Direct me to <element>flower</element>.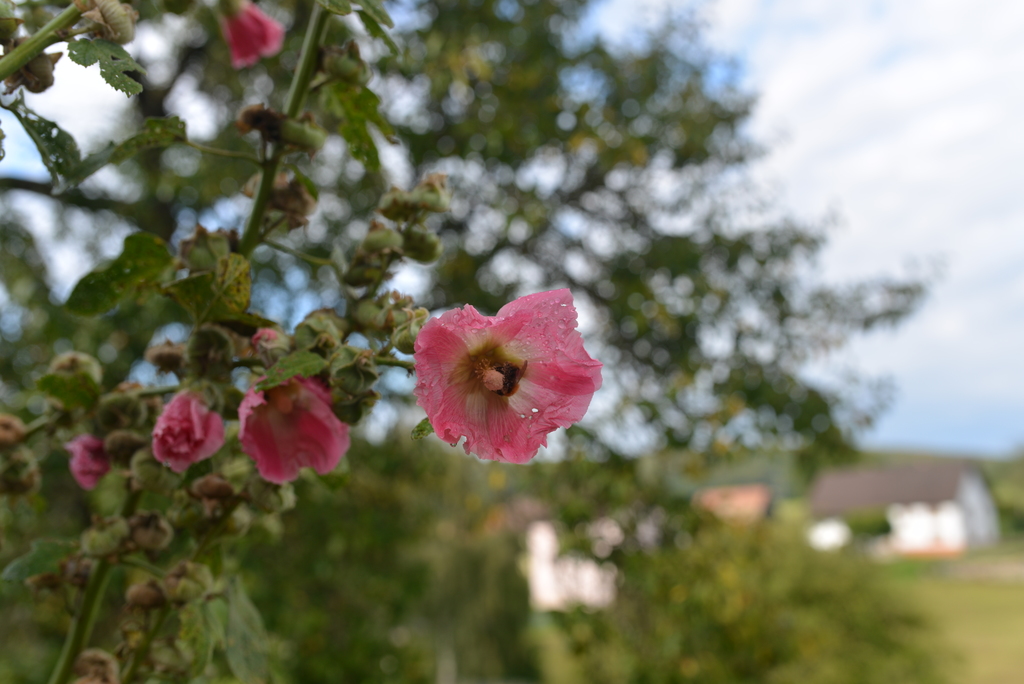
Direction: 68, 436, 110, 489.
